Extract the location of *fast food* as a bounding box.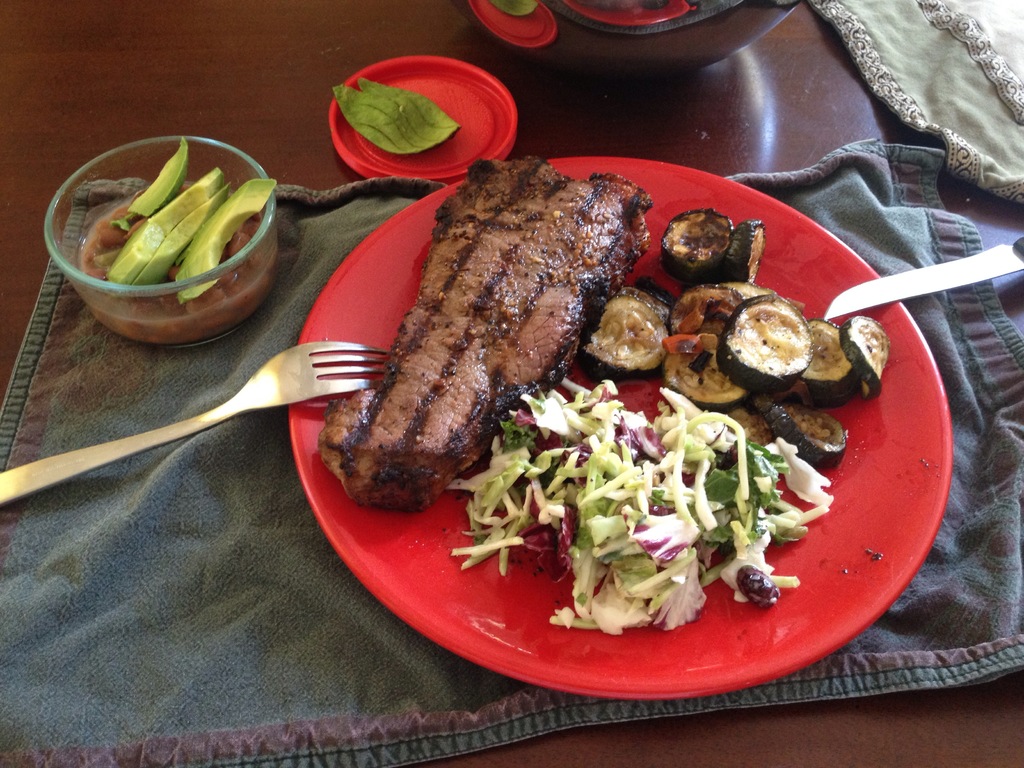
314/150/654/516.
